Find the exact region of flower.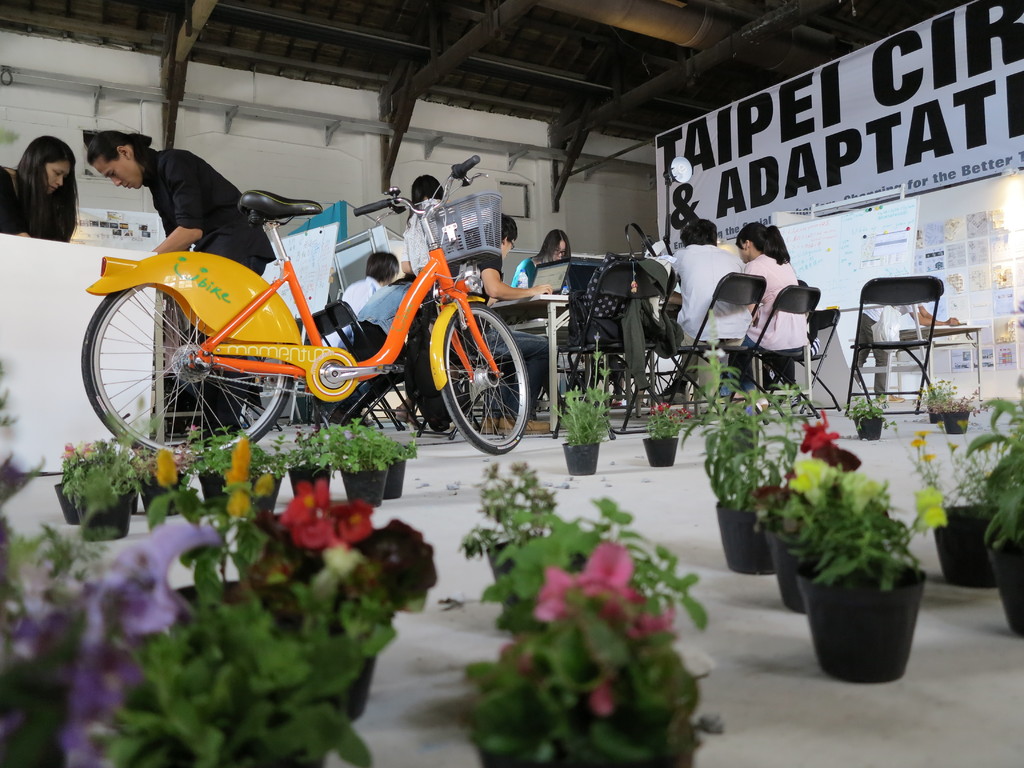
Exact region: <region>223, 440, 250, 482</region>.
